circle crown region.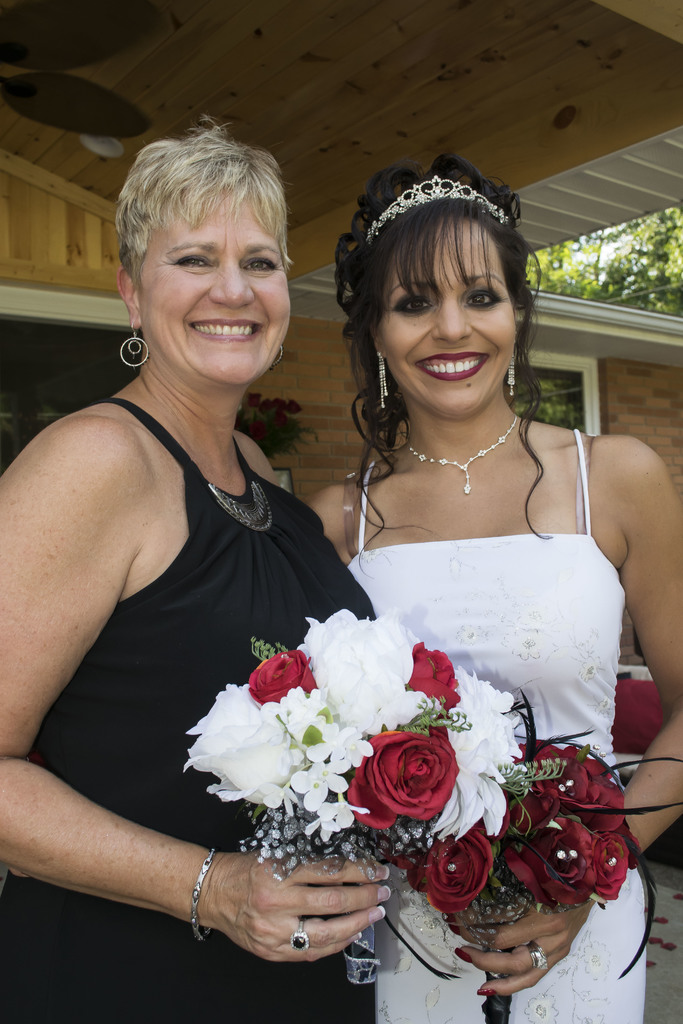
Region: <bbox>366, 169, 509, 239</bbox>.
